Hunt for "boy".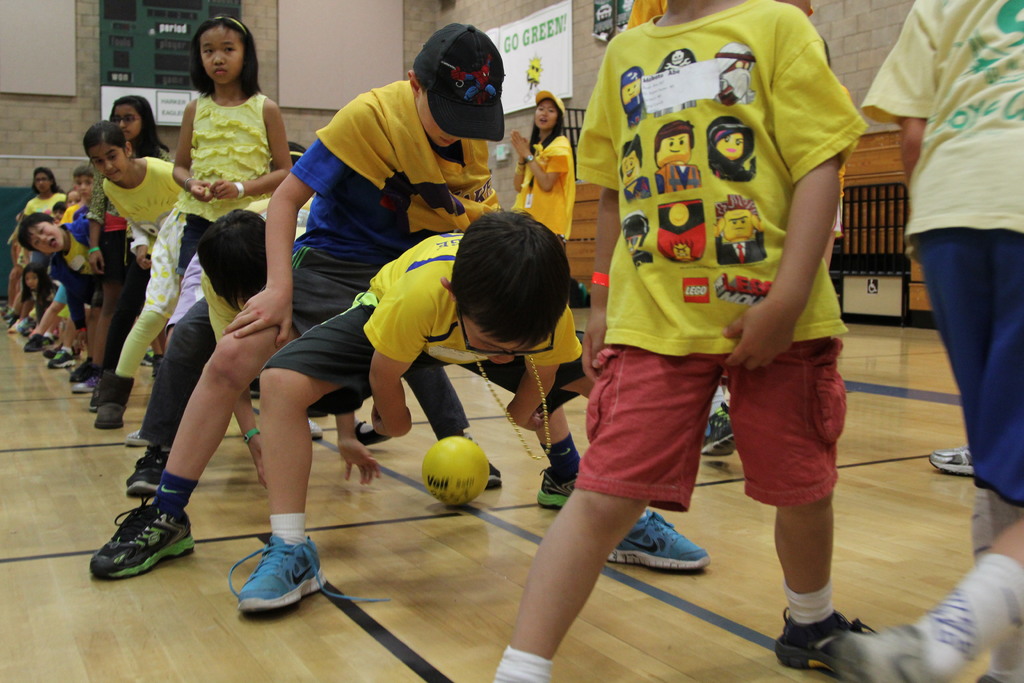
Hunted down at l=227, t=213, r=711, b=606.
